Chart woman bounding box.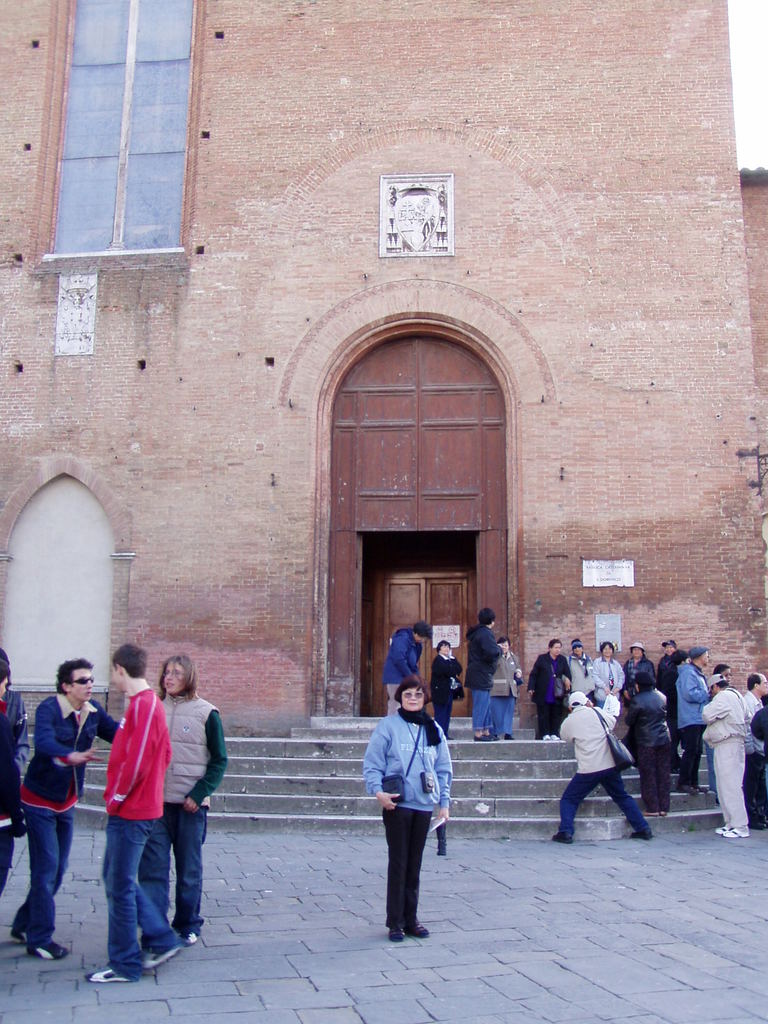
Charted: (left=360, top=675, right=460, bottom=943).
